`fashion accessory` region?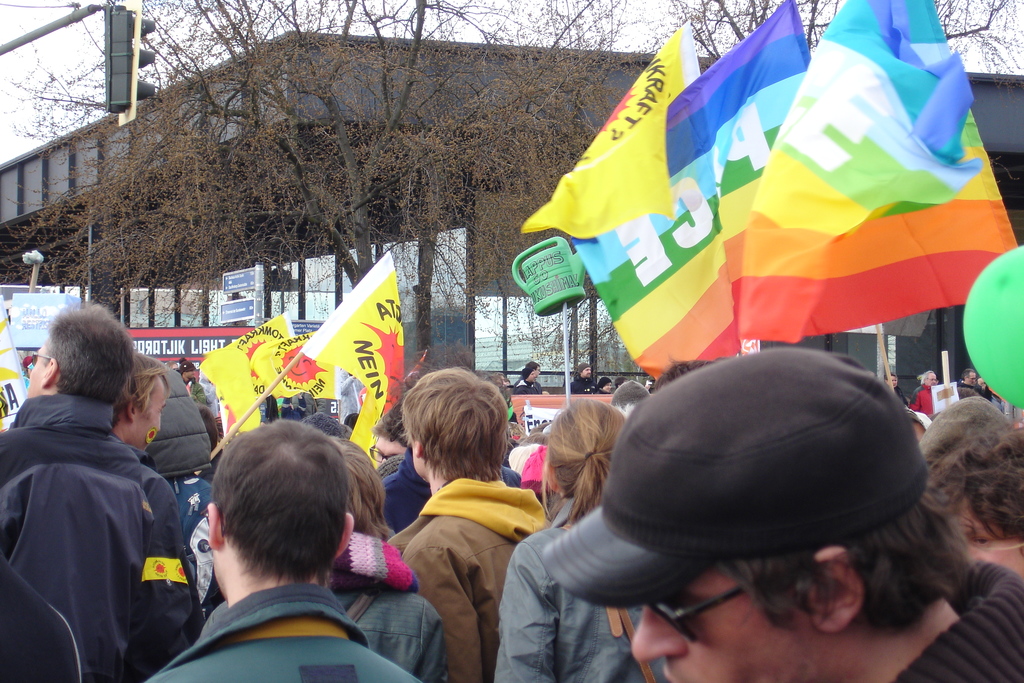
(606,609,655,682)
